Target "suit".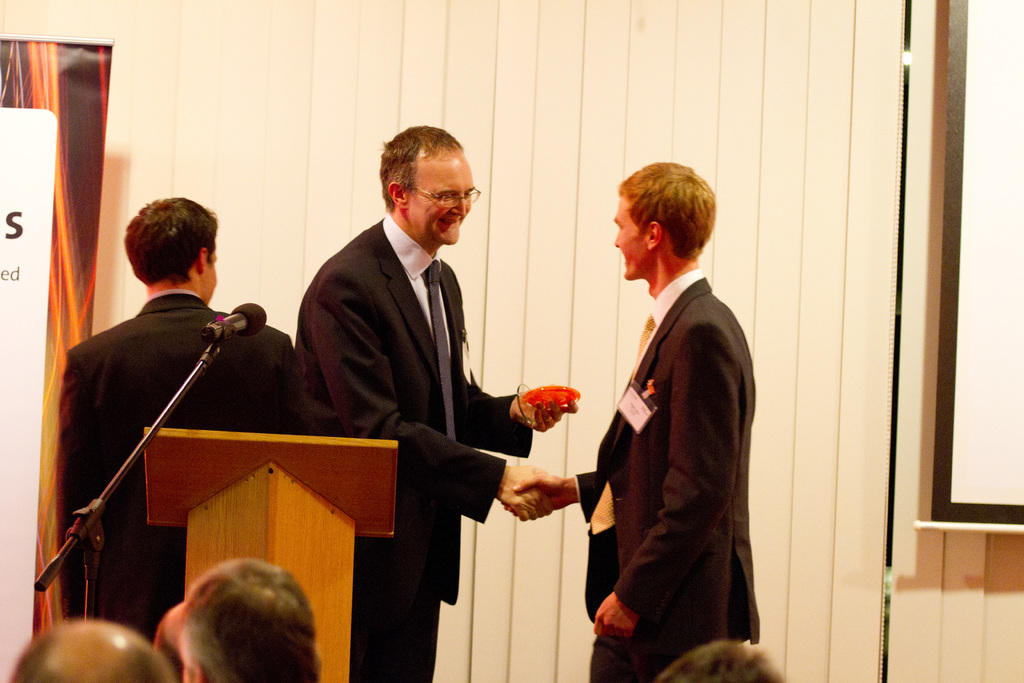
Target region: box(290, 136, 538, 645).
